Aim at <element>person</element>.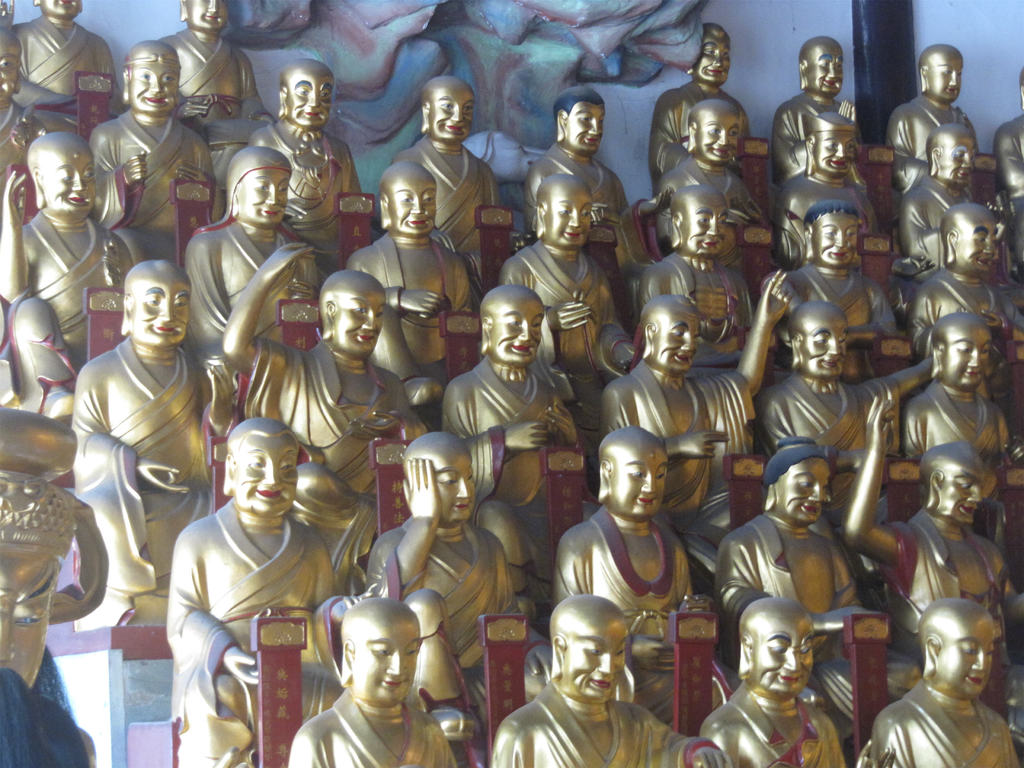
Aimed at 995:63:1023:213.
